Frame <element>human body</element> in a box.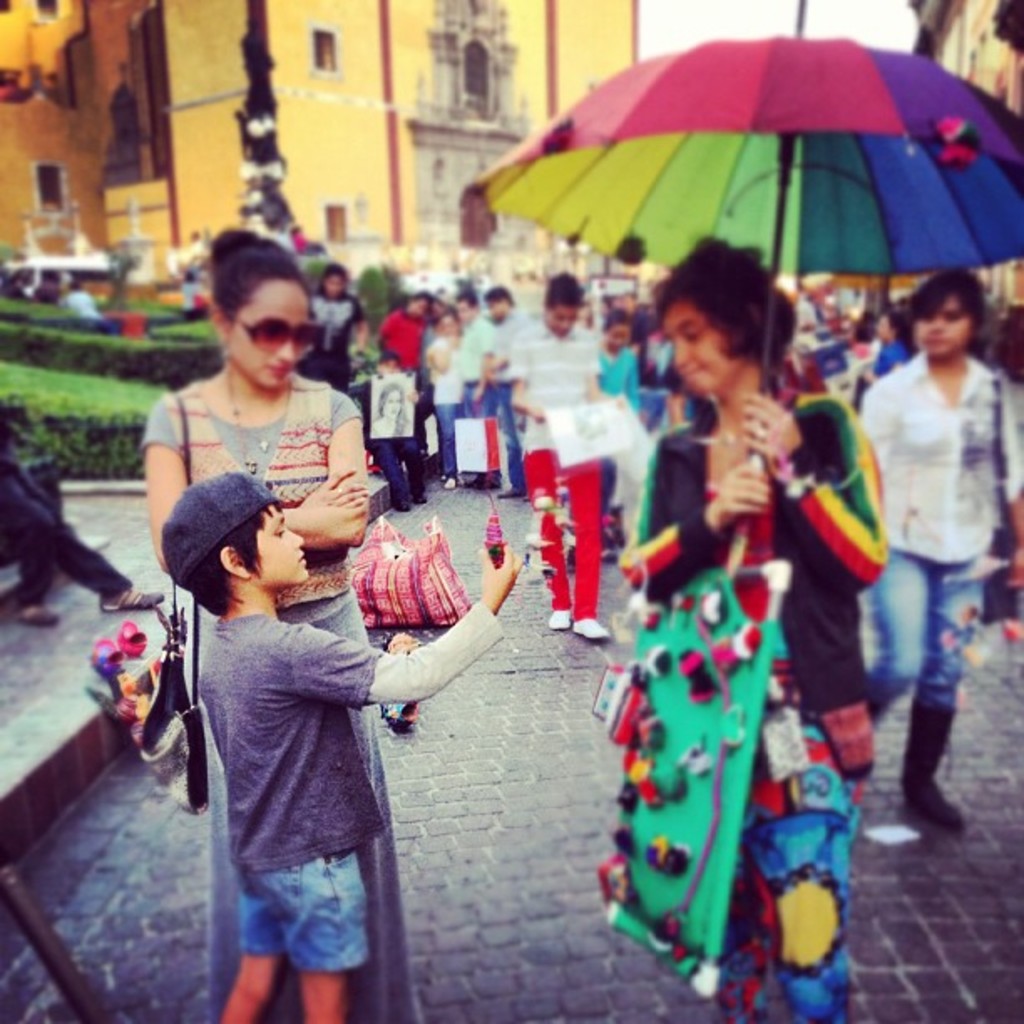
x1=599, y1=221, x2=885, y2=1022.
